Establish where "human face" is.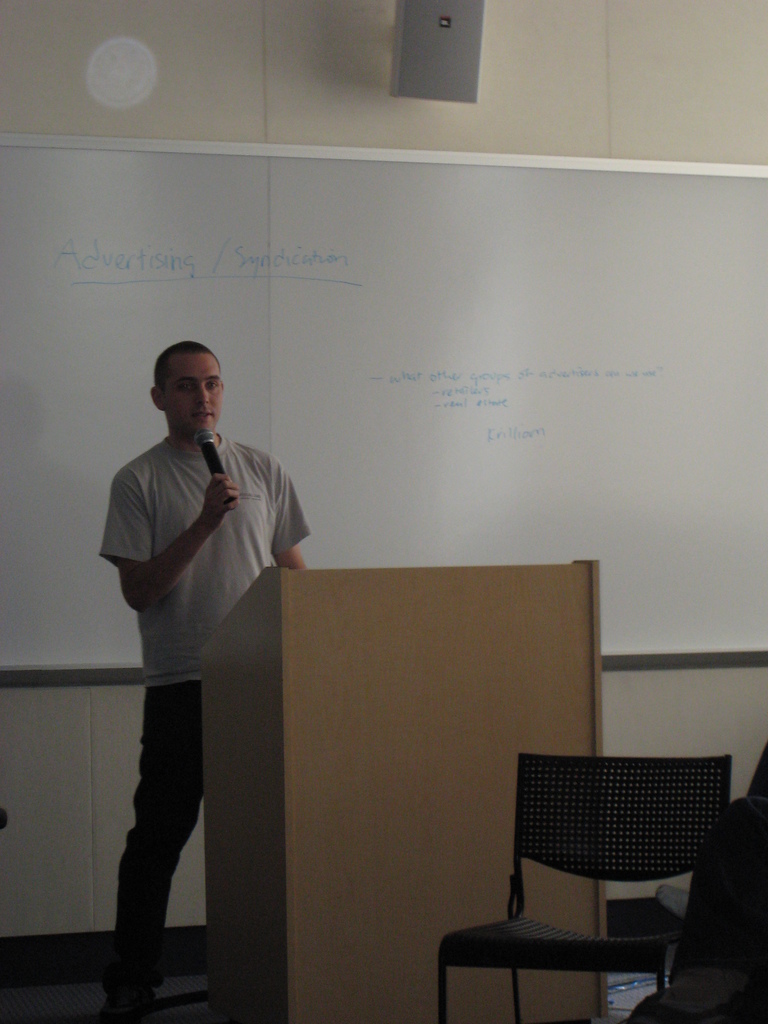
Established at {"left": 168, "top": 364, "right": 223, "bottom": 433}.
